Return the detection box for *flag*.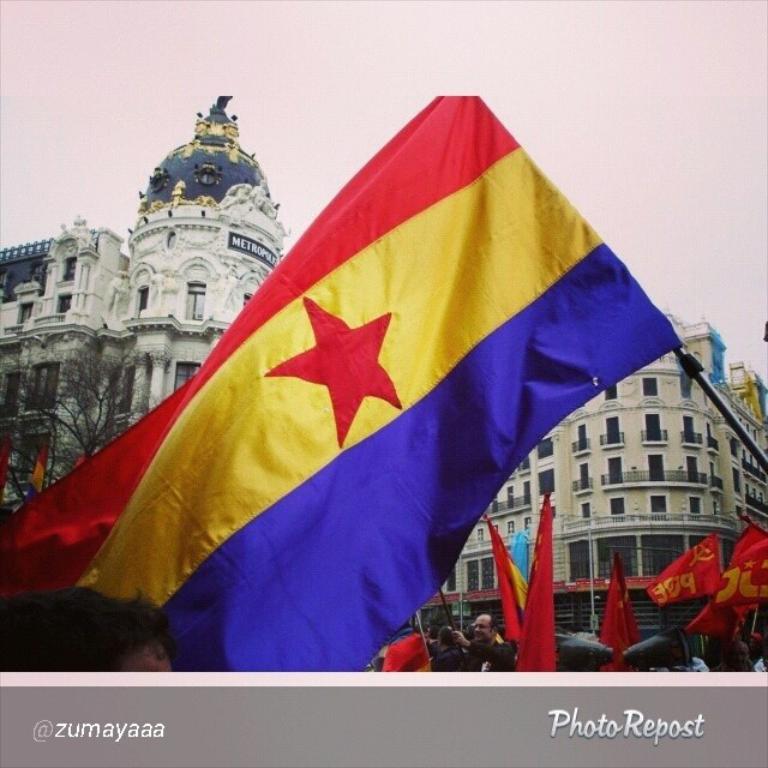
BBox(589, 557, 646, 667).
